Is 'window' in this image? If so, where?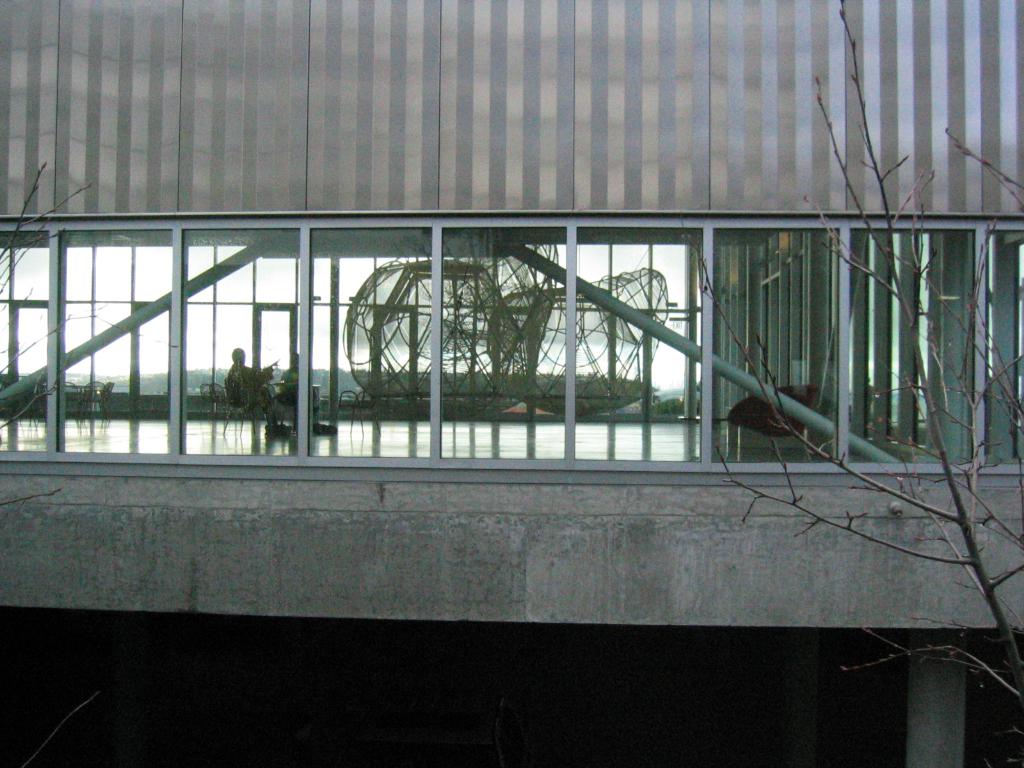
Yes, at (x1=0, y1=206, x2=1023, y2=500).
